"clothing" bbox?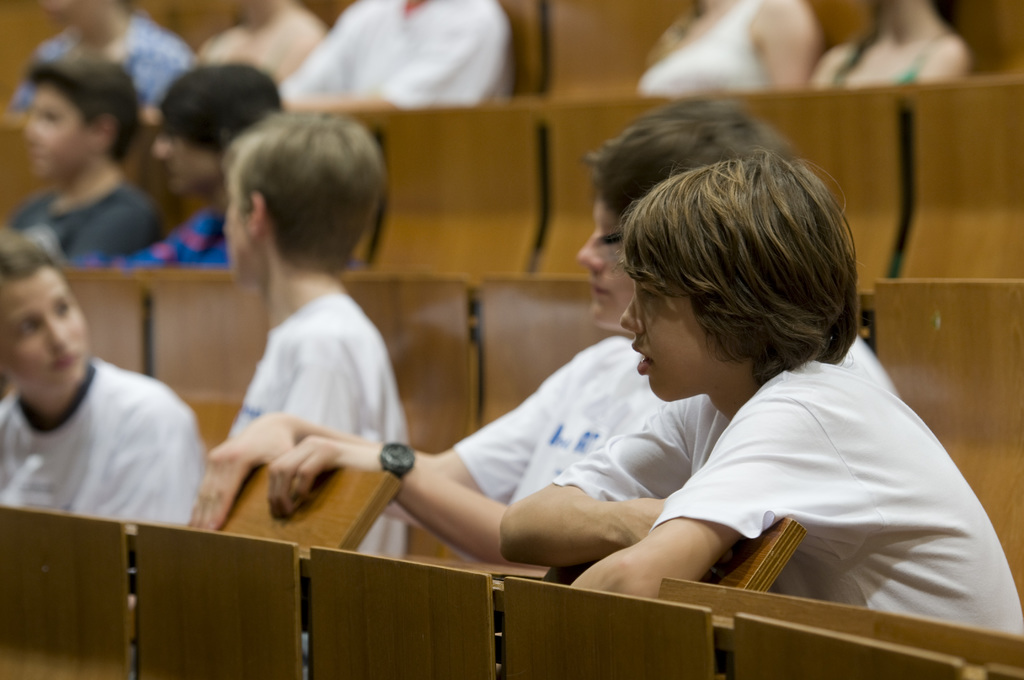
280/0/511/106
